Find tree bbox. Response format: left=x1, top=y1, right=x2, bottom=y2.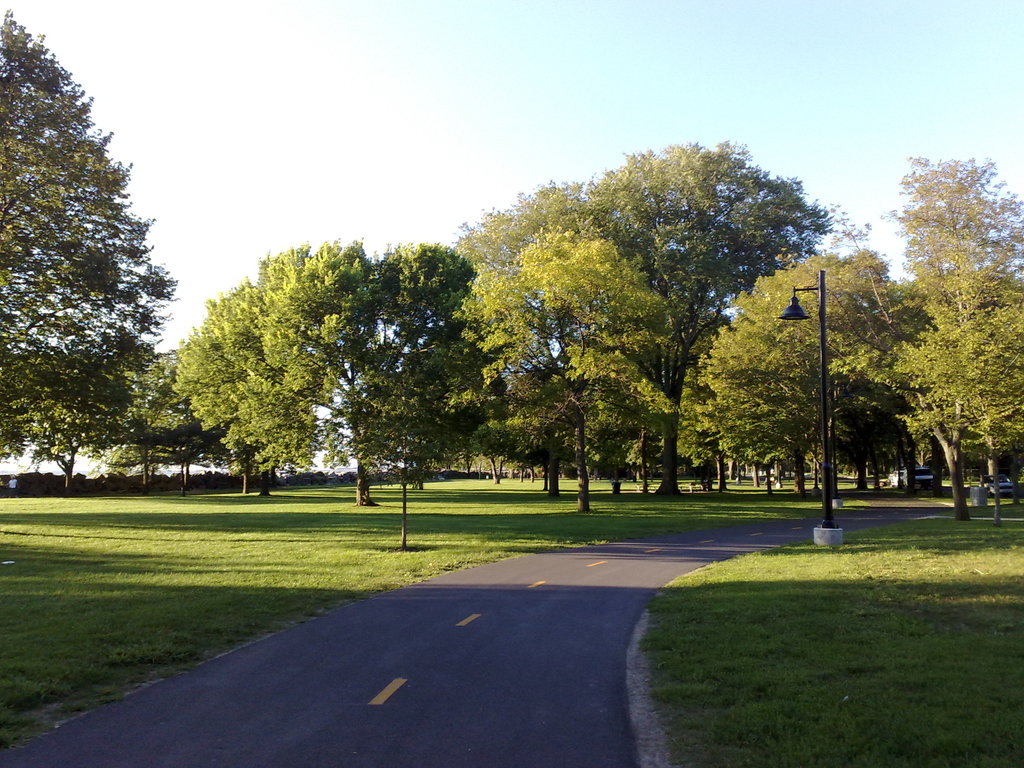
left=0, top=0, right=193, bottom=503.
